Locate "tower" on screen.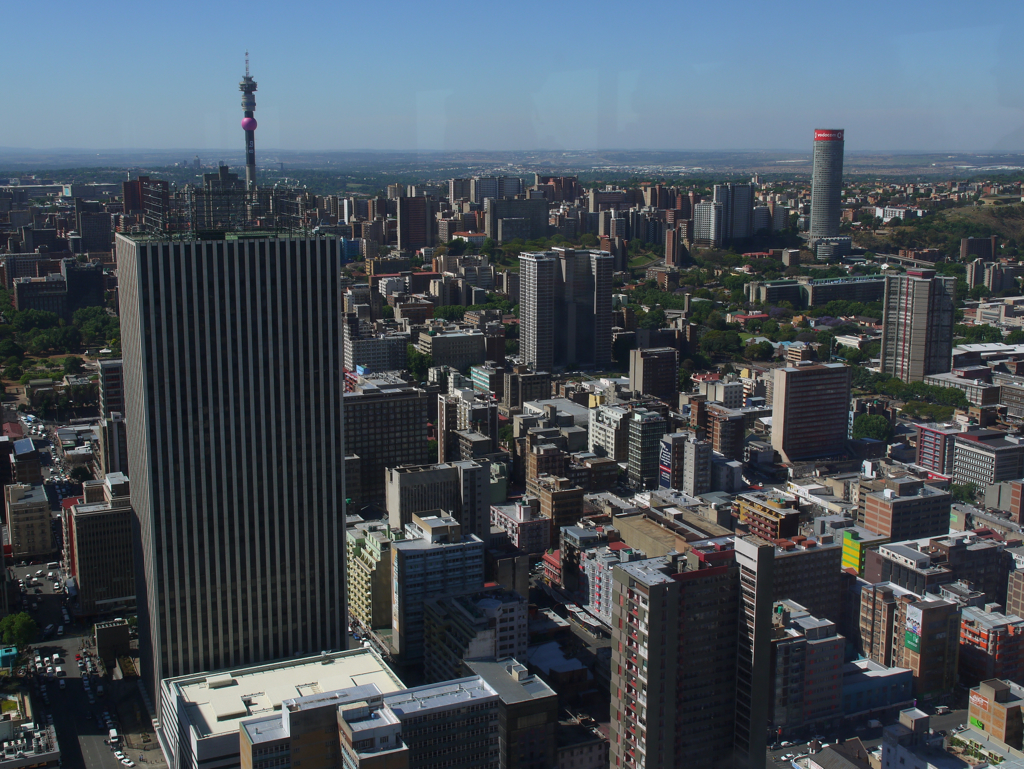
On screen at x1=344 y1=387 x2=420 y2=530.
